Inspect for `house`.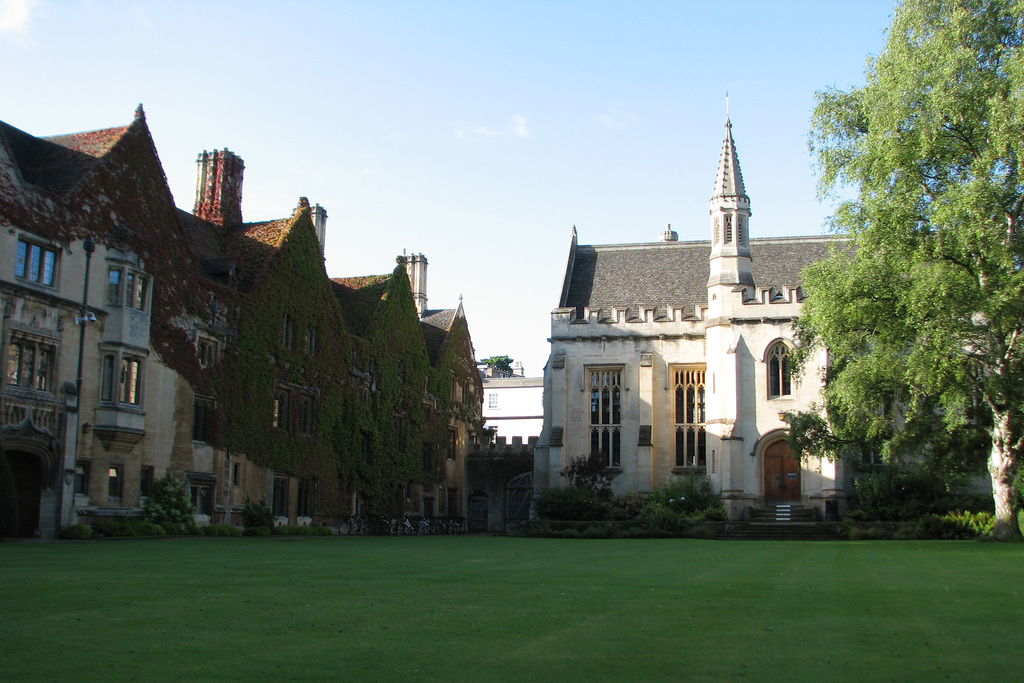
Inspection: (x1=480, y1=353, x2=547, y2=447).
